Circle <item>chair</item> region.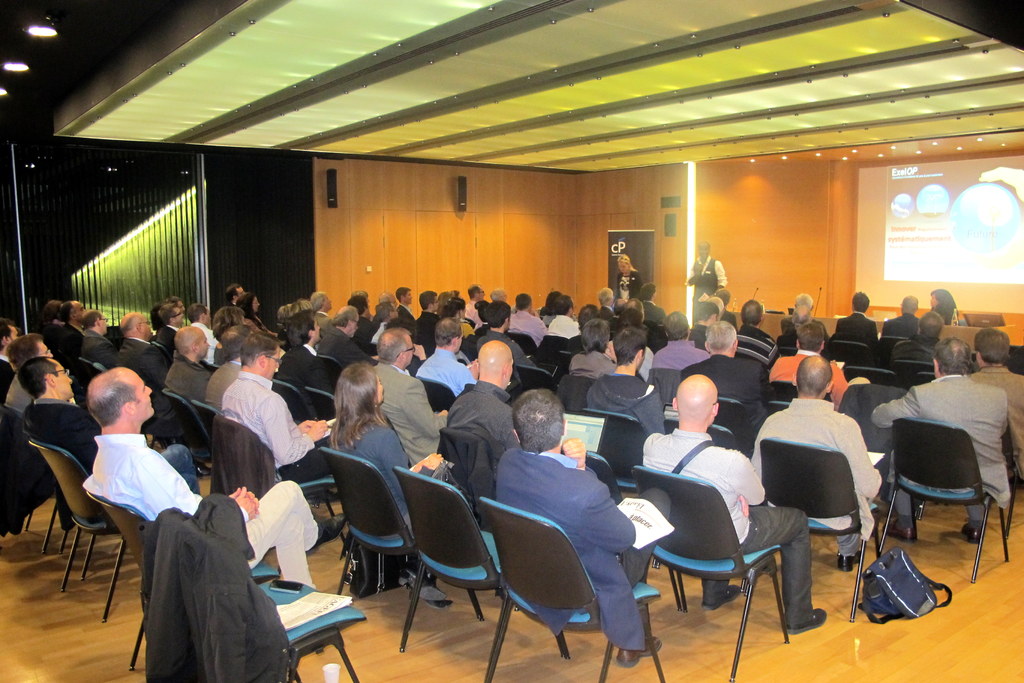
Region: select_region(29, 444, 140, 614).
